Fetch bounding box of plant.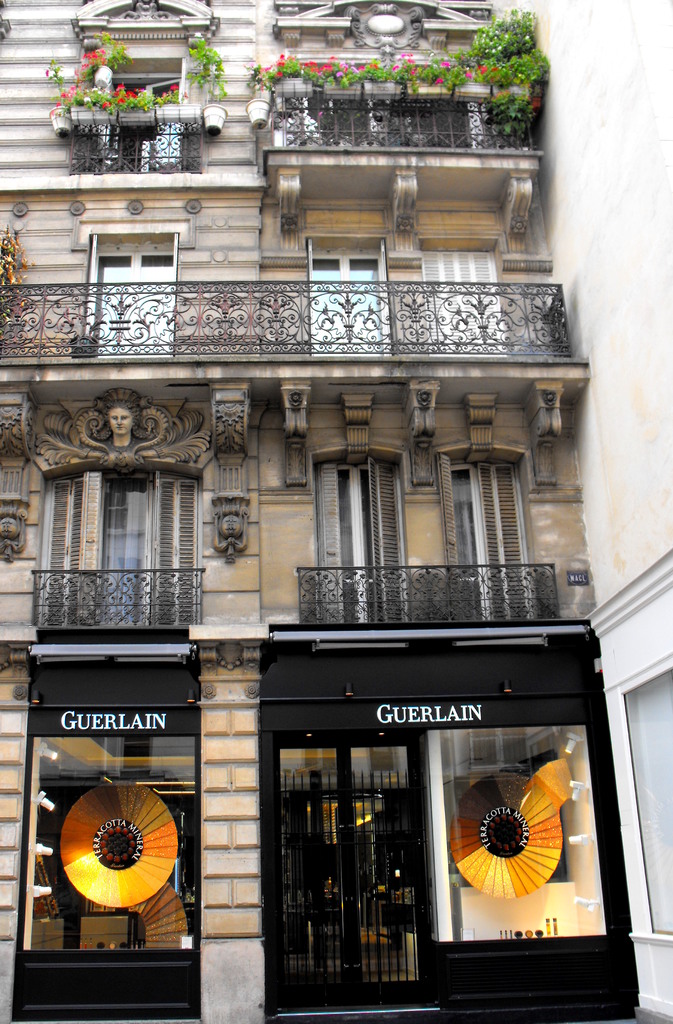
Bbox: 178 24 226 101.
